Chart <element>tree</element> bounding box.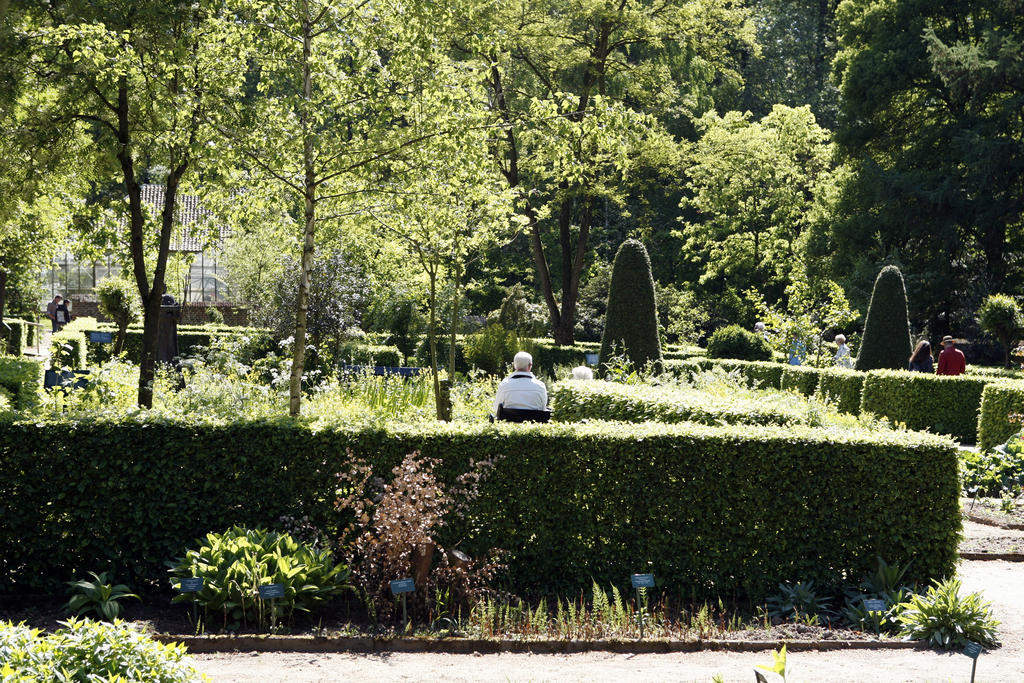
Charted: 6 10 209 397.
